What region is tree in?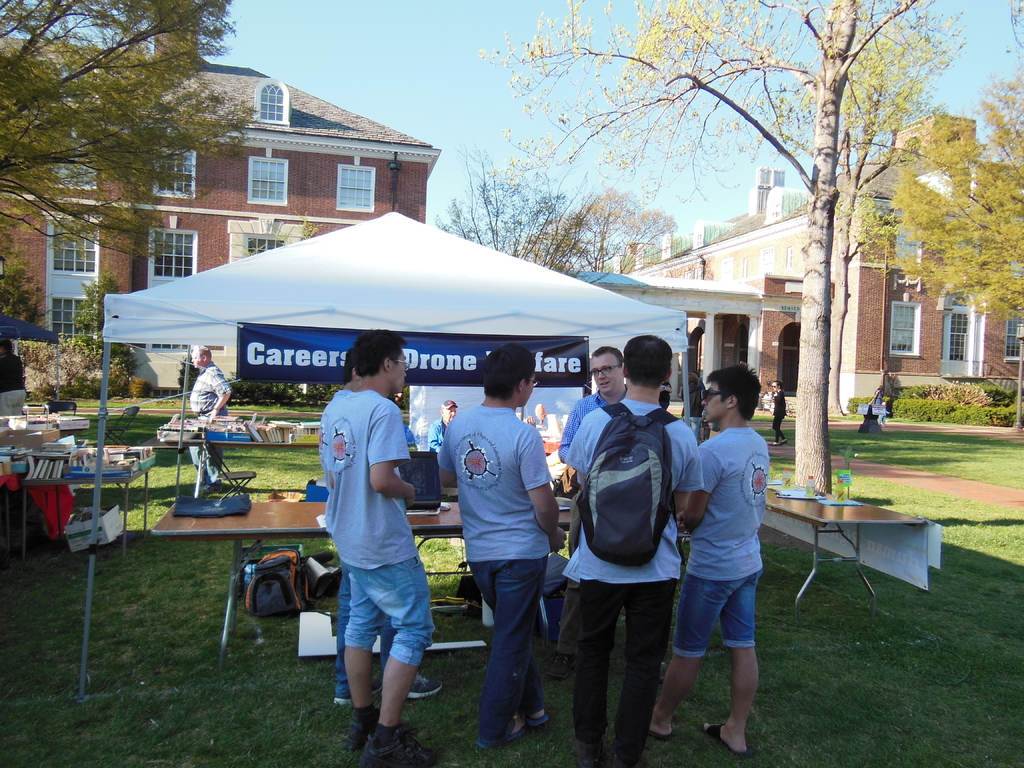
box=[1, 0, 250, 352].
